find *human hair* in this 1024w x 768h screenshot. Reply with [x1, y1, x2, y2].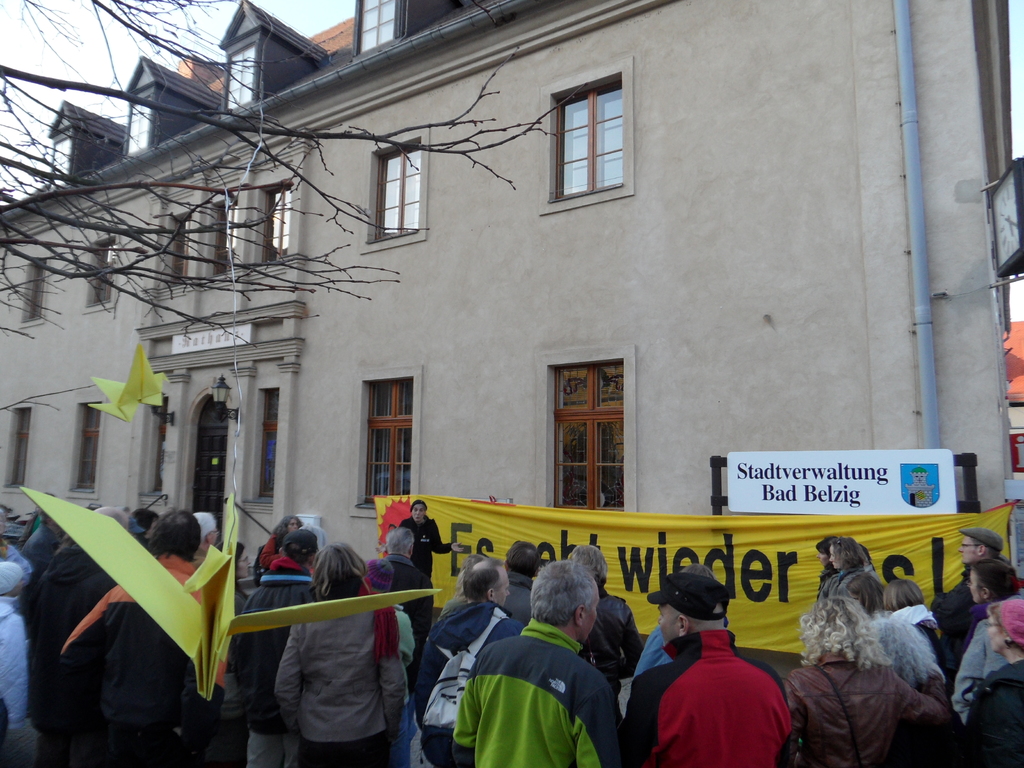
[817, 534, 834, 553].
